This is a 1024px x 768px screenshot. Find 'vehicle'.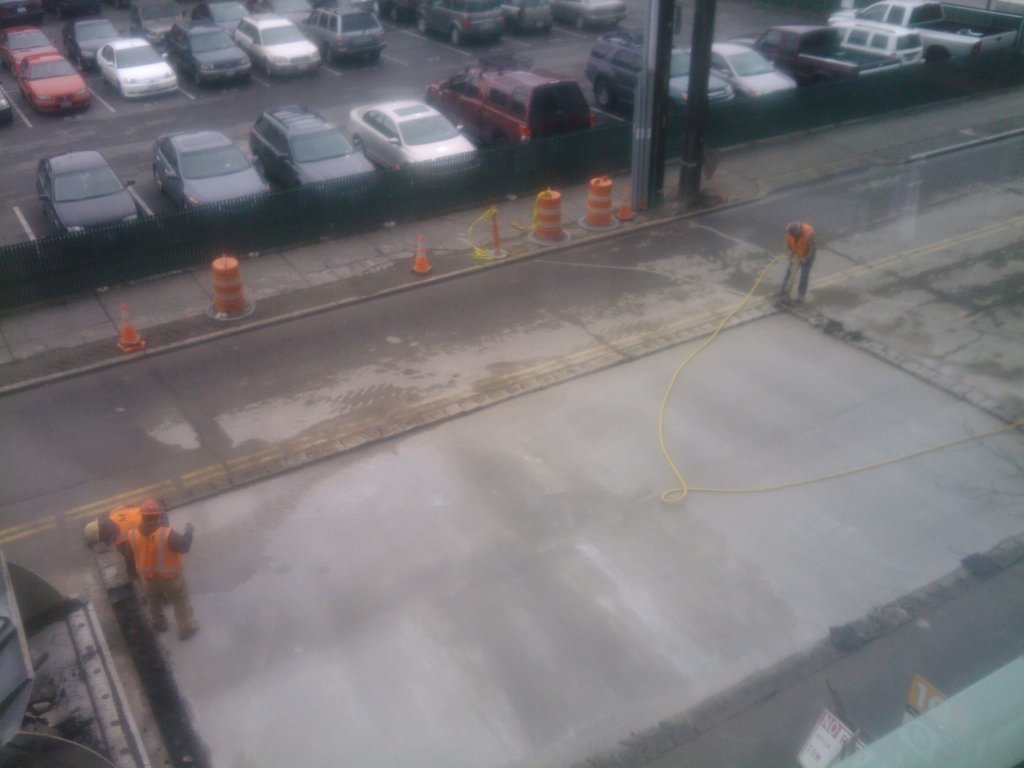
Bounding box: 57 15 123 58.
